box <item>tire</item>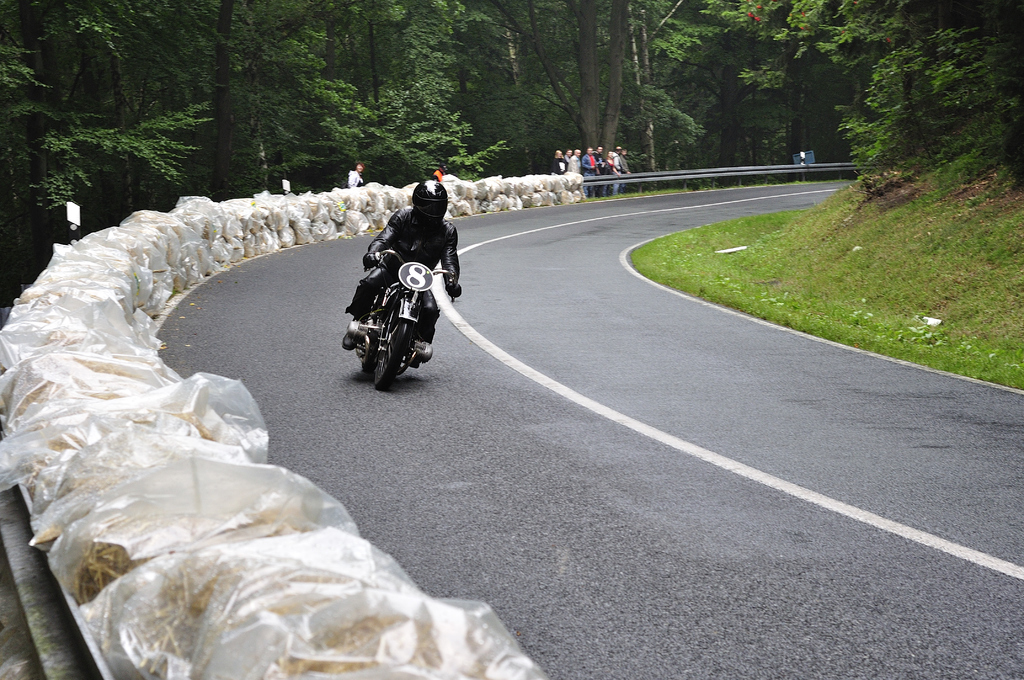
(374, 304, 413, 395)
